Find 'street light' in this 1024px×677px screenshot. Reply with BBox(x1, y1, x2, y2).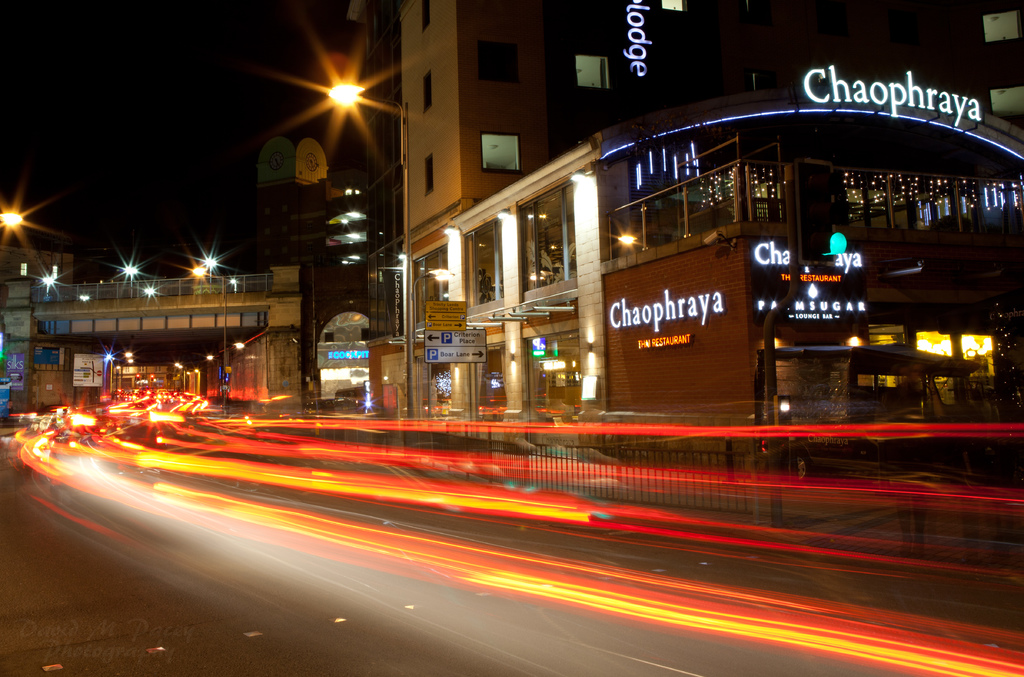
BBox(413, 268, 458, 414).
